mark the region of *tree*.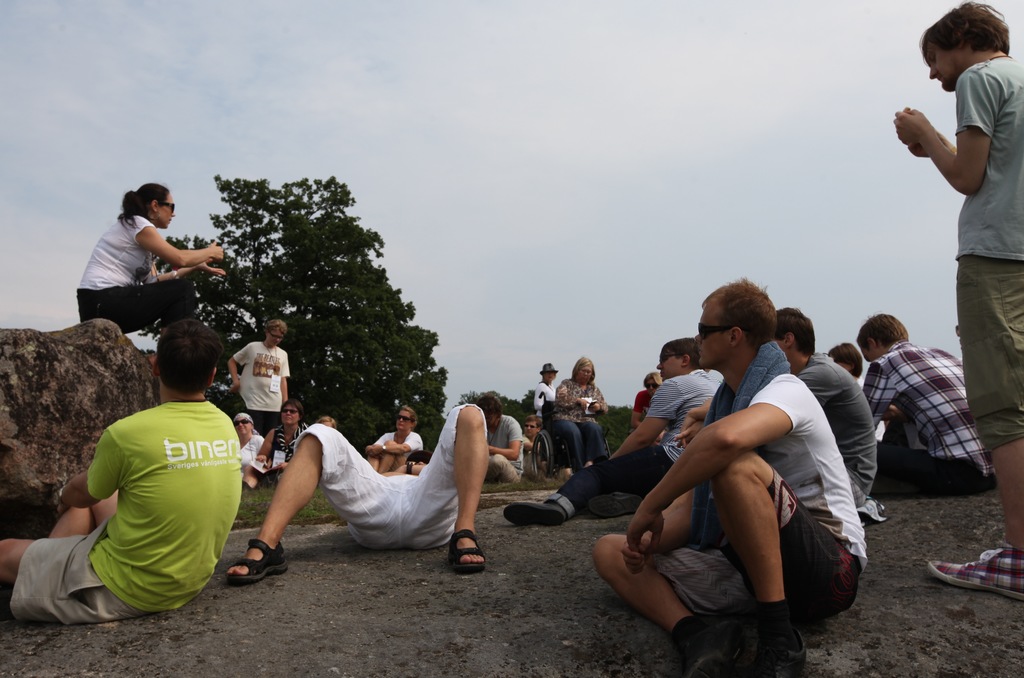
Region: 182 162 445 422.
